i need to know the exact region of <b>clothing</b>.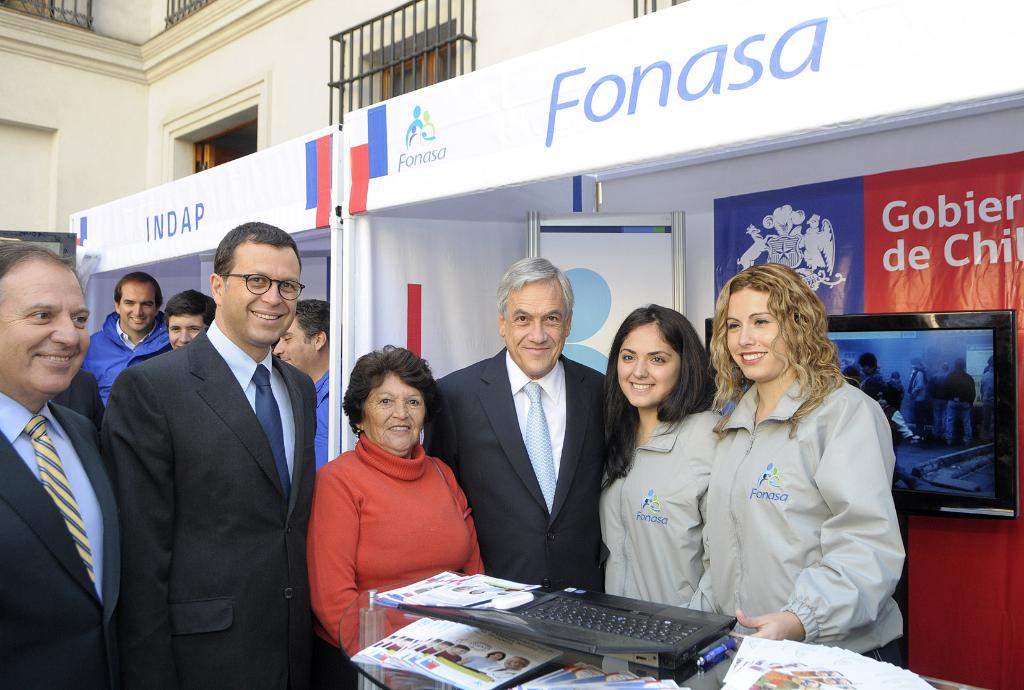
Region: box(463, 656, 492, 671).
